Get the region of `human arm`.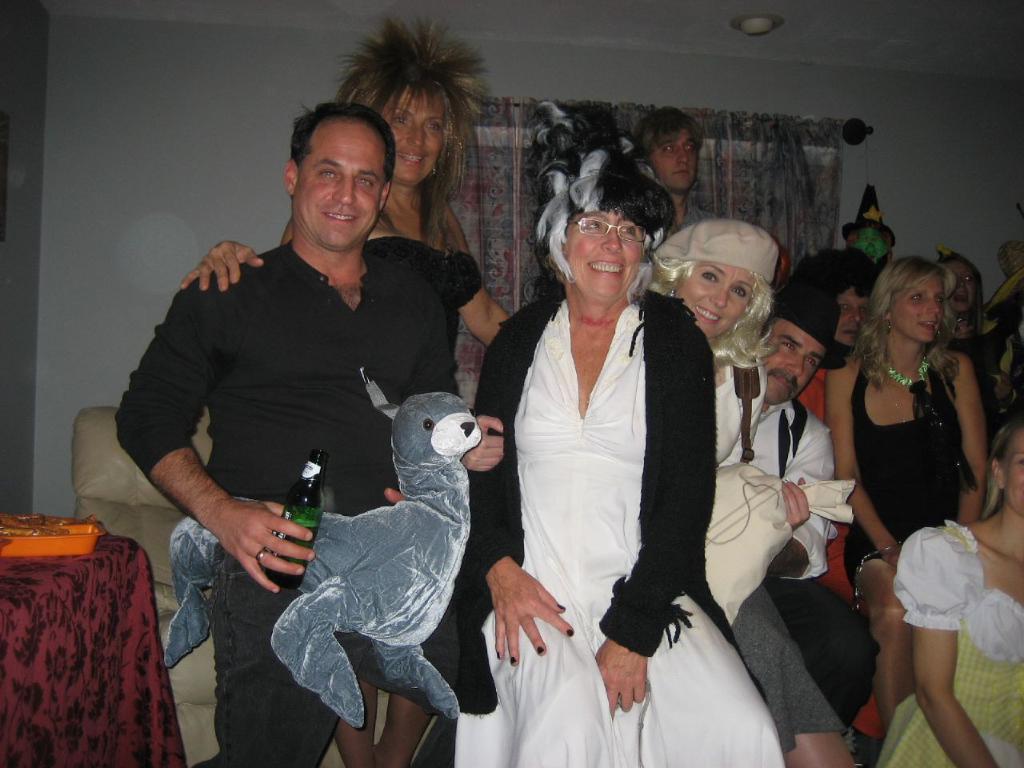
<bbox>770, 478, 809, 534</bbox>.
